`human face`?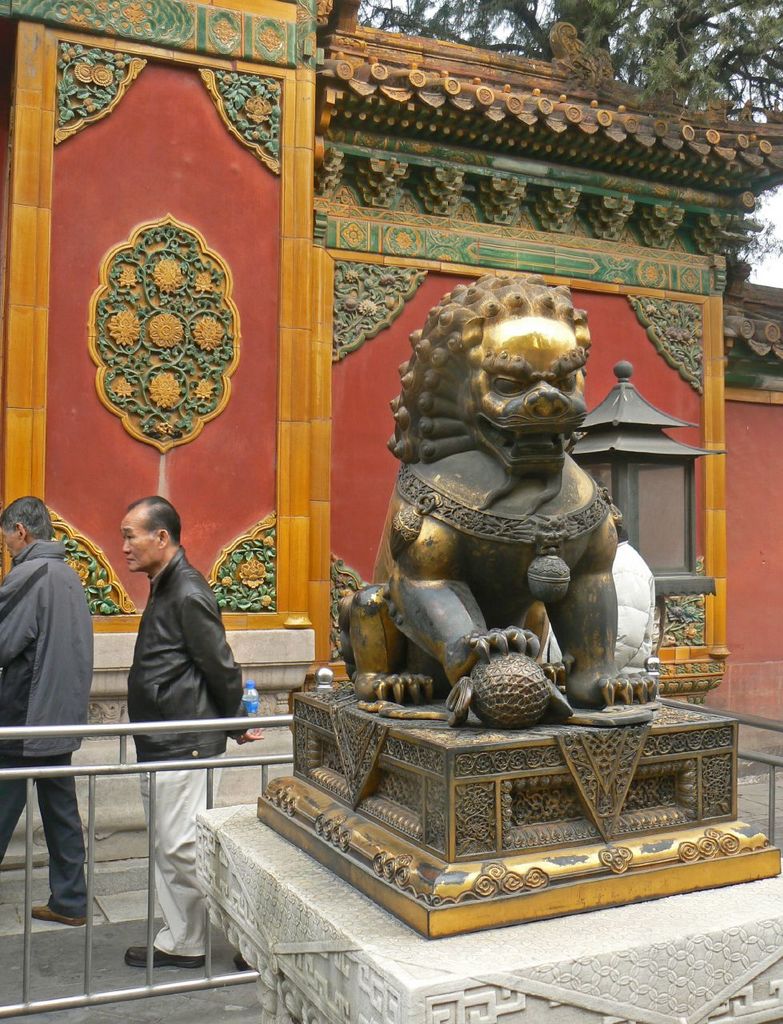
[4, 526, 22, 559]
